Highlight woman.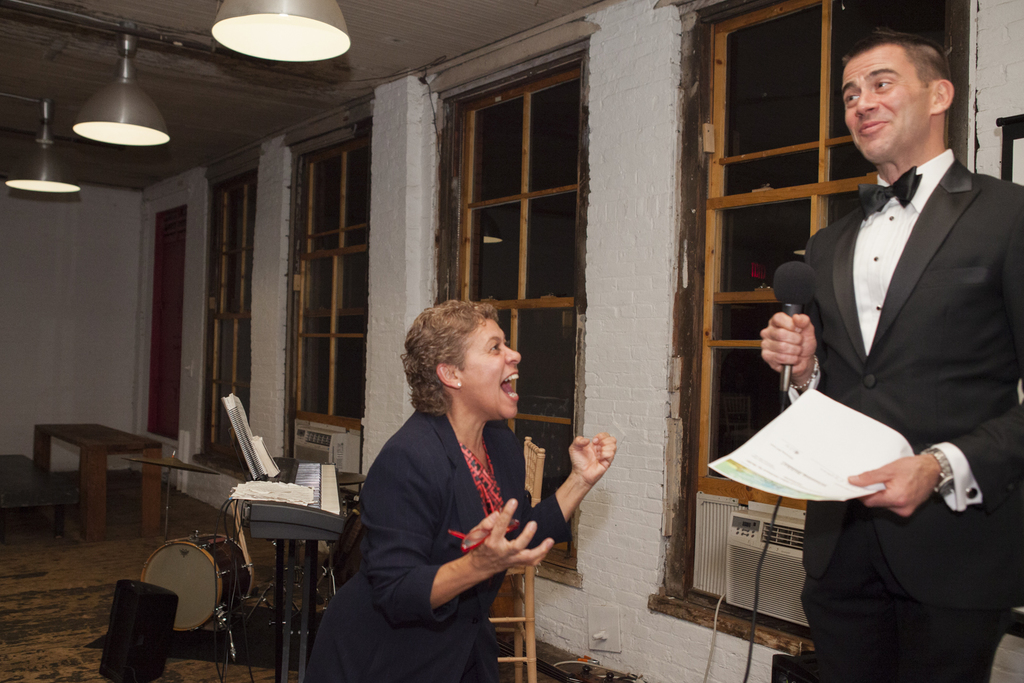
Highlighted region: [left=349, top=296, right=566, bottom=677].
